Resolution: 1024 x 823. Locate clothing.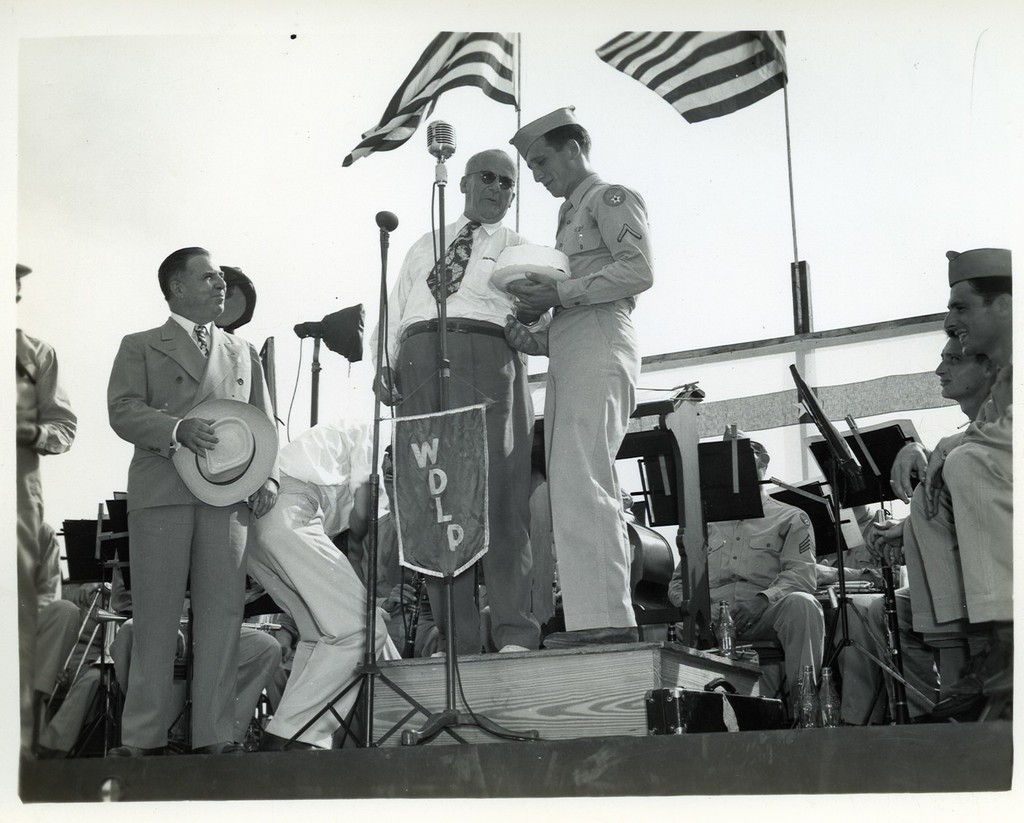
86 257 280 747.
